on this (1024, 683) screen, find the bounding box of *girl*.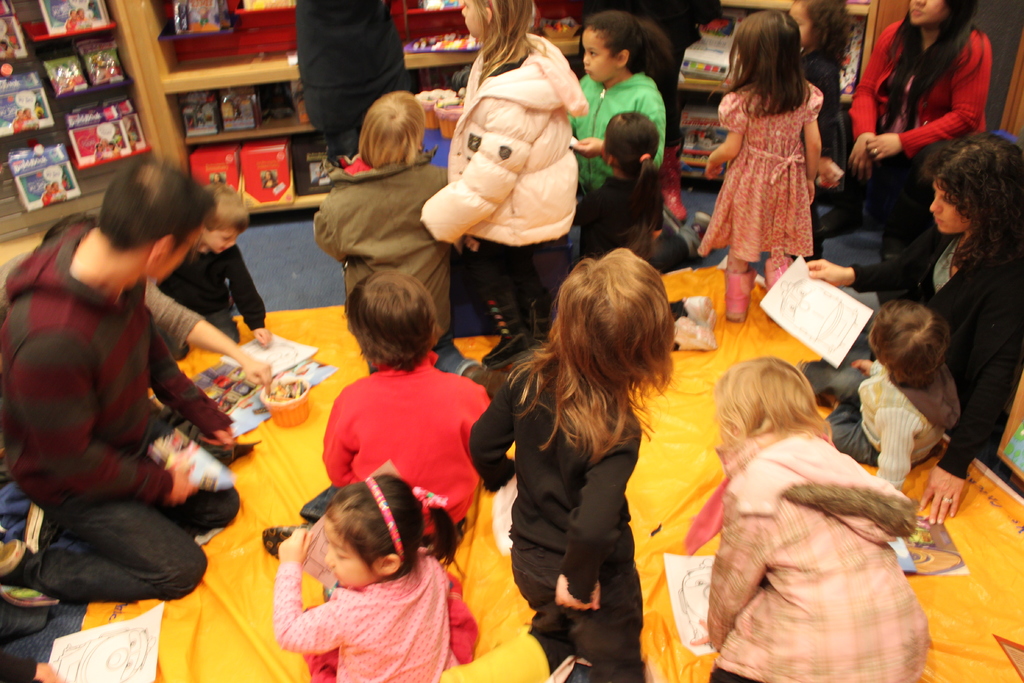
Bounding box: x1=468, y1=243, x2=679, y2=682.
